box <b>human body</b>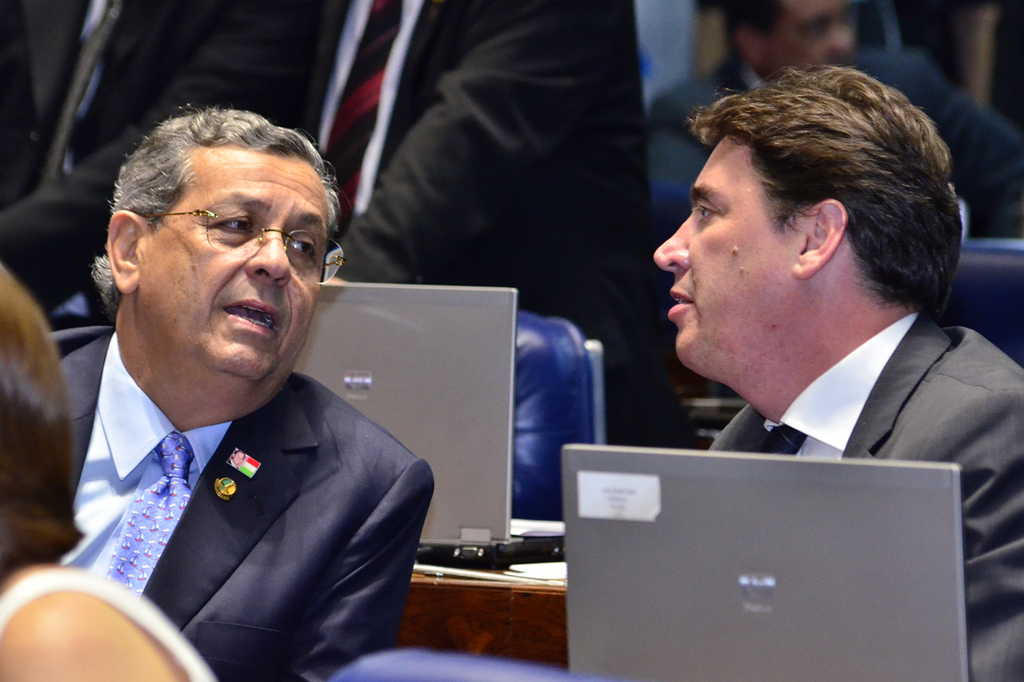
[0, 268, 217, 681]
